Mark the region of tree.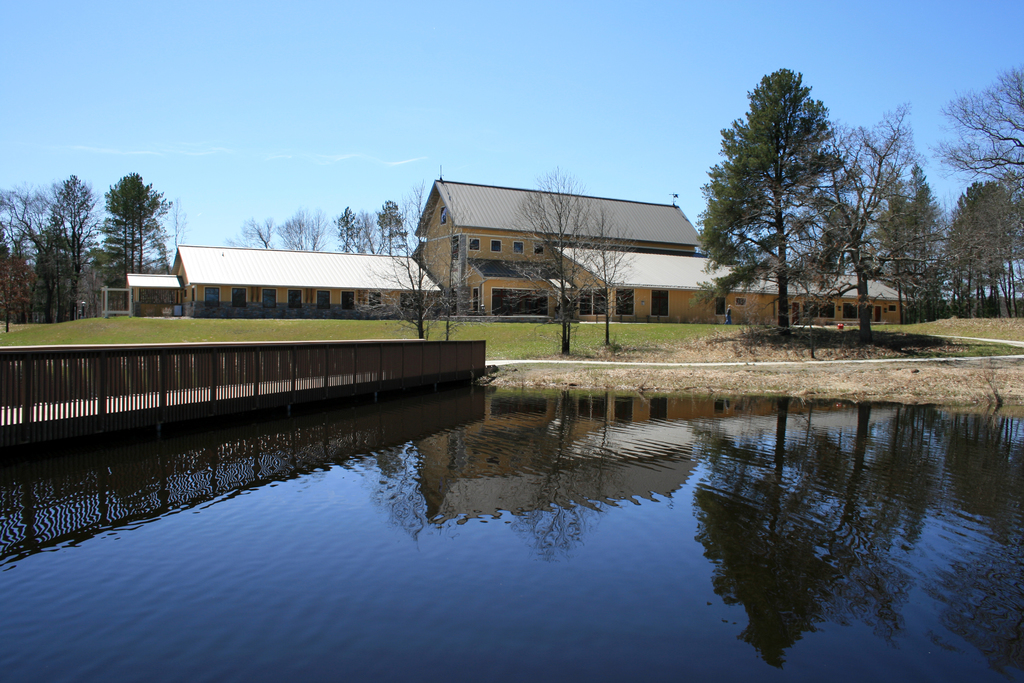
Region: region(941, 172, 1023, 336).
